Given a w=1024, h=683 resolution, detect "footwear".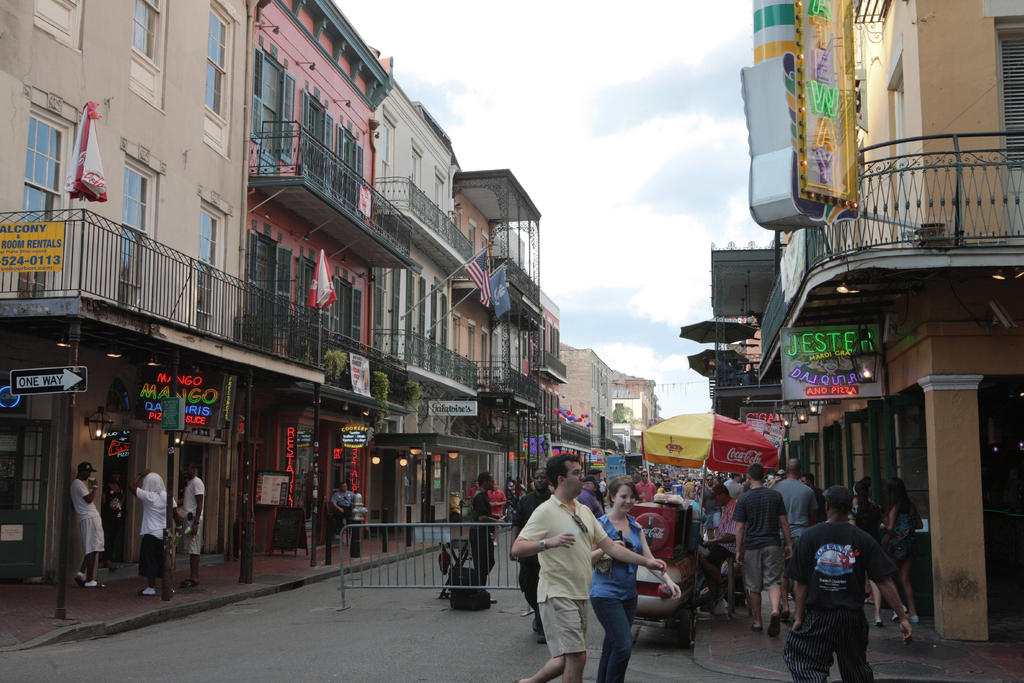
x1=715 y1=577 x2=729 y2=600.
